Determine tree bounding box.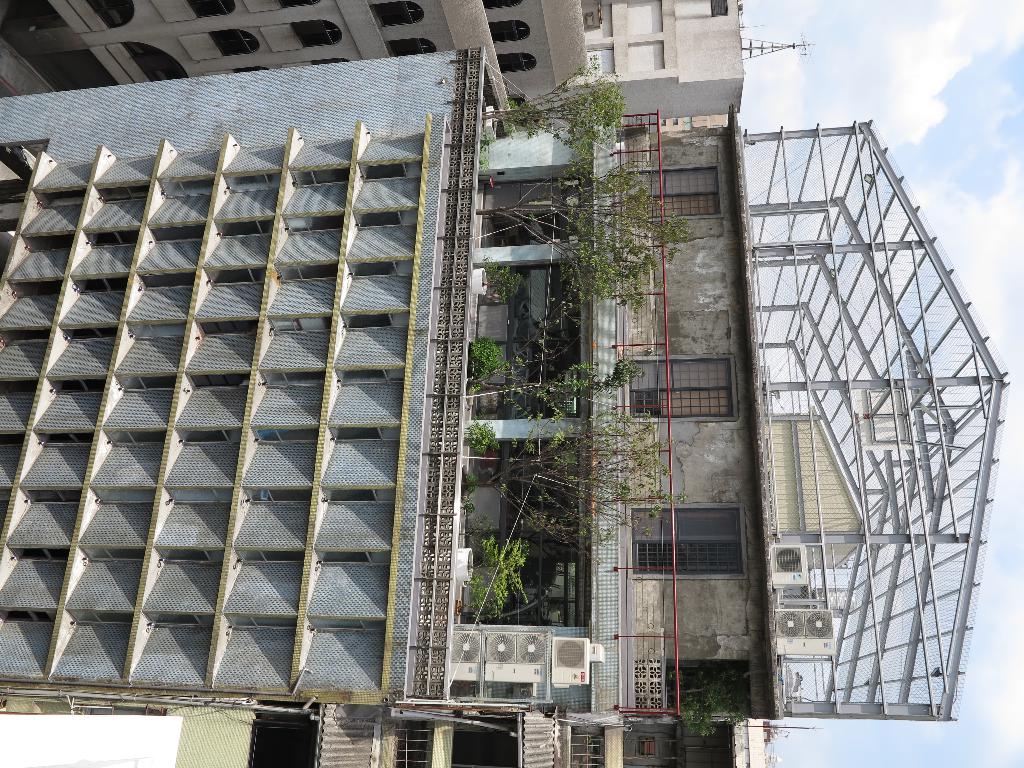
Determined: l=458, t=397, r=687, b=559.
